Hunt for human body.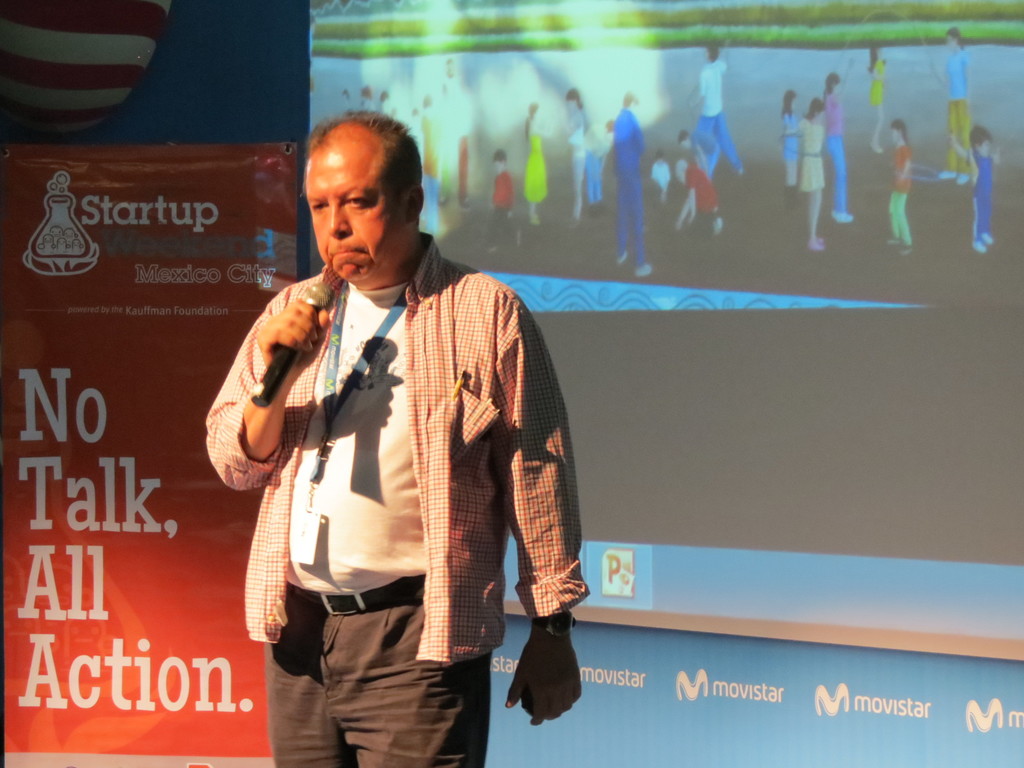
Hunted down at [780, 90, 803, 192].
